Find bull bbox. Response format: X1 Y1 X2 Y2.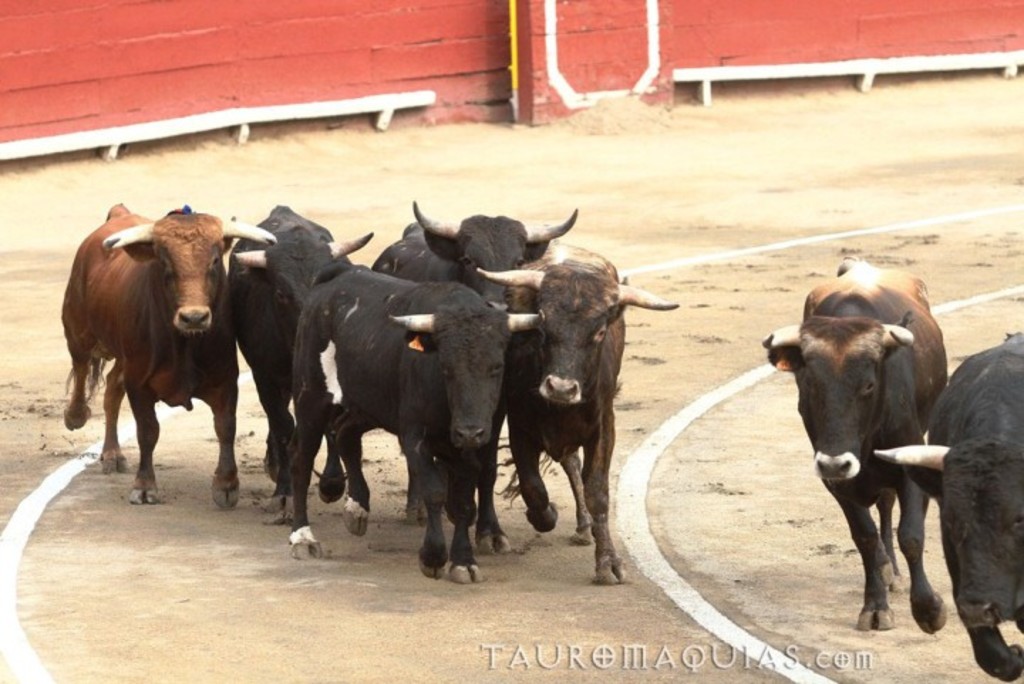
755 253 951 636.
